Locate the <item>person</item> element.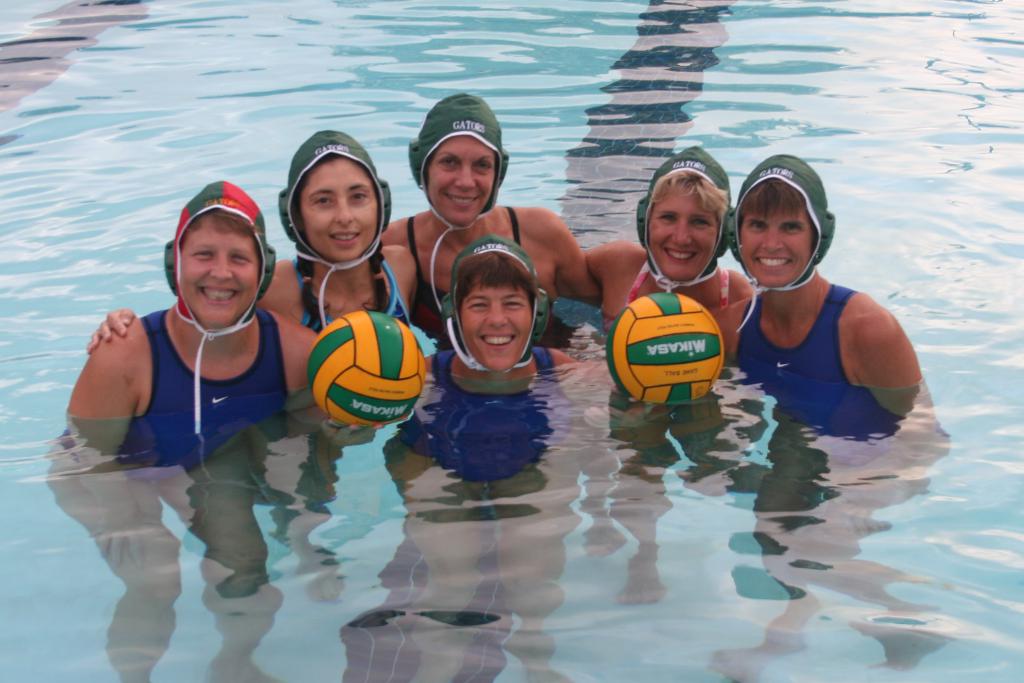
Element bbox: Rect(385, 234, 590, 682).
